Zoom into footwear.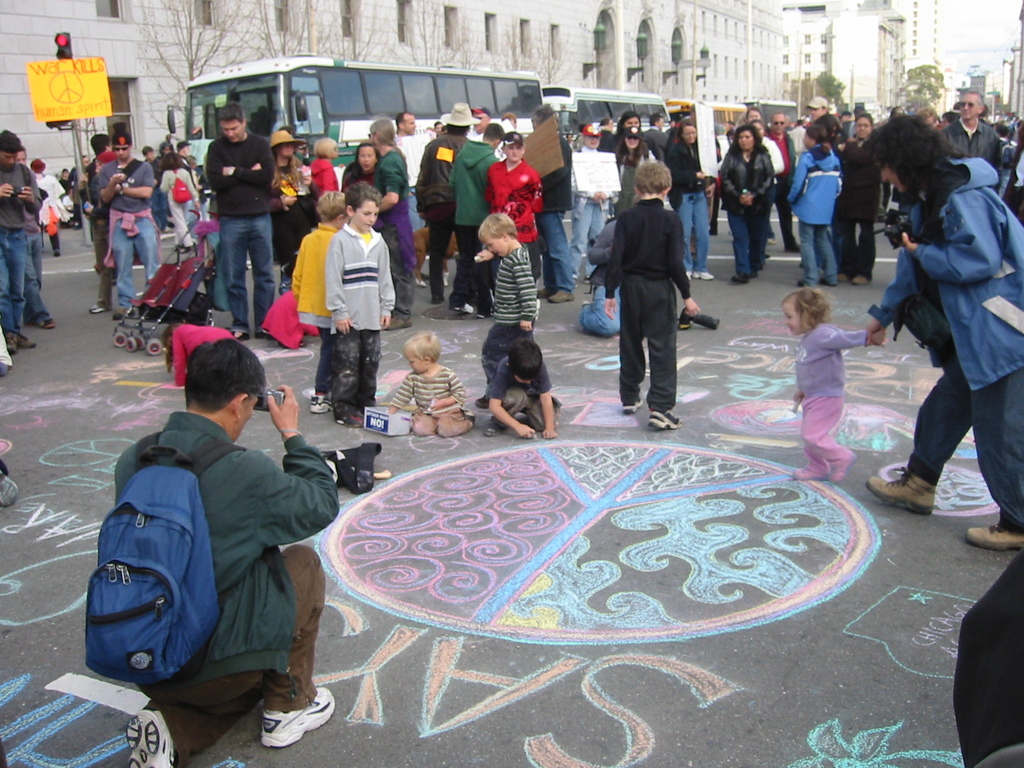
Zoom target: rect(87, 303, 113, 312).
